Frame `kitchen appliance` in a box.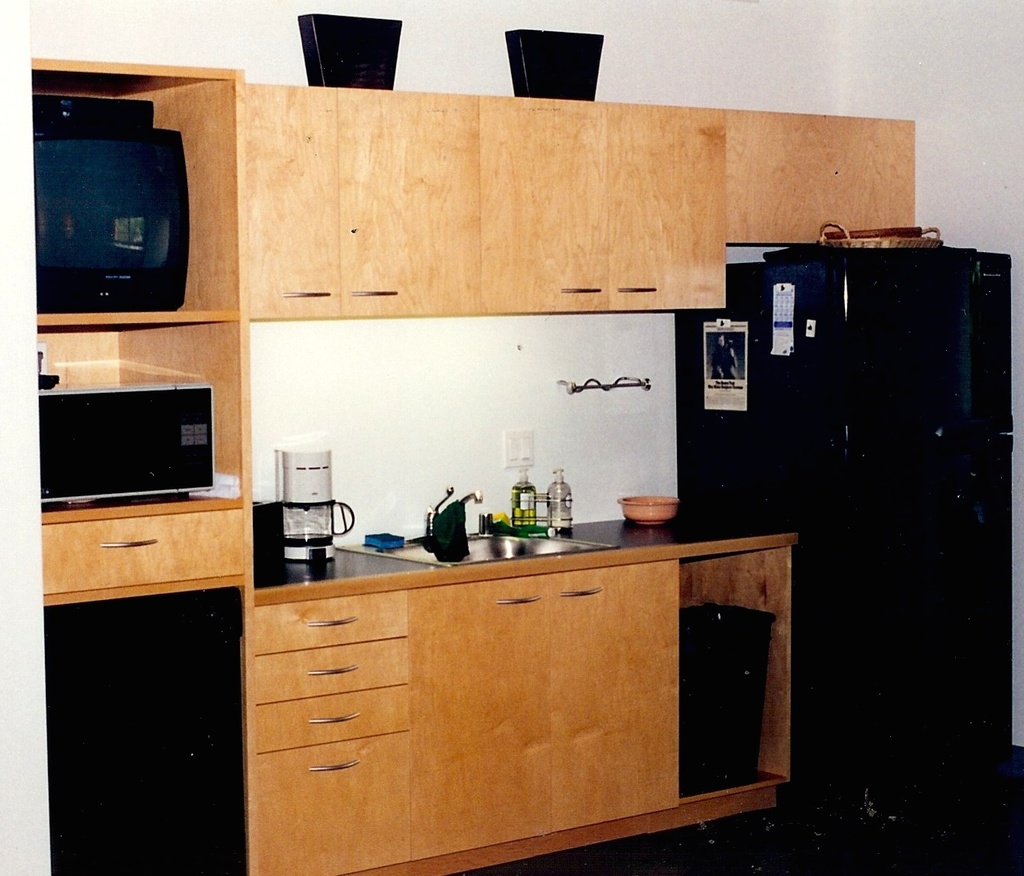
select_region(422, 486, 479, 550).
